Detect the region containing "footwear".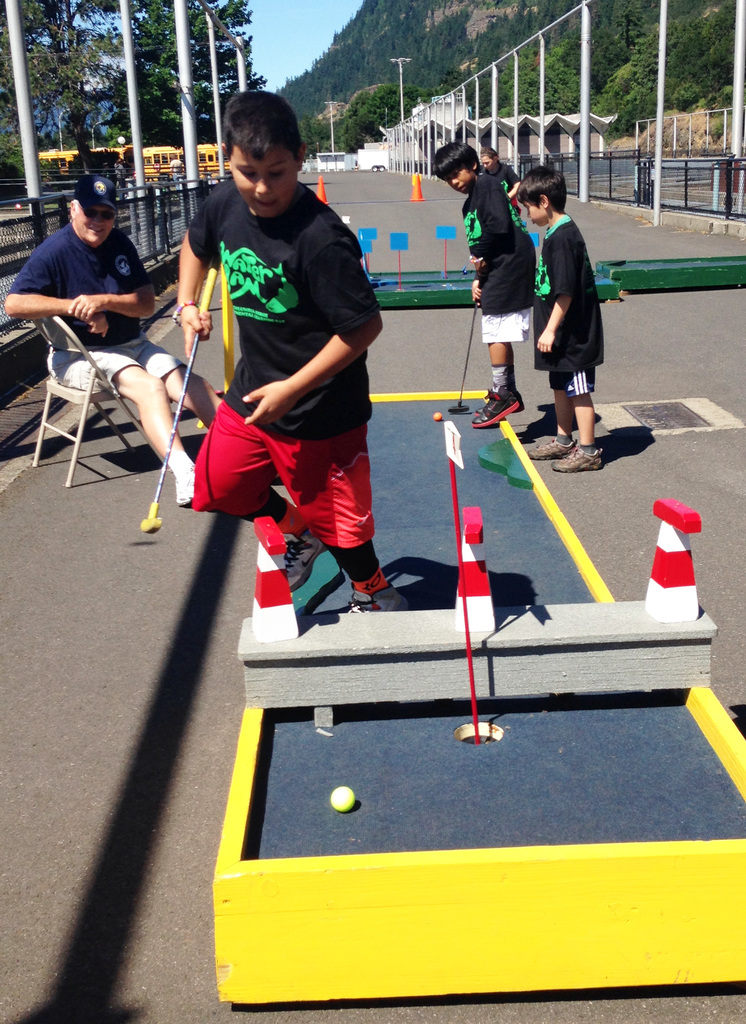
pyautogui.locateOnScreen(528, 435, 574, 467).
